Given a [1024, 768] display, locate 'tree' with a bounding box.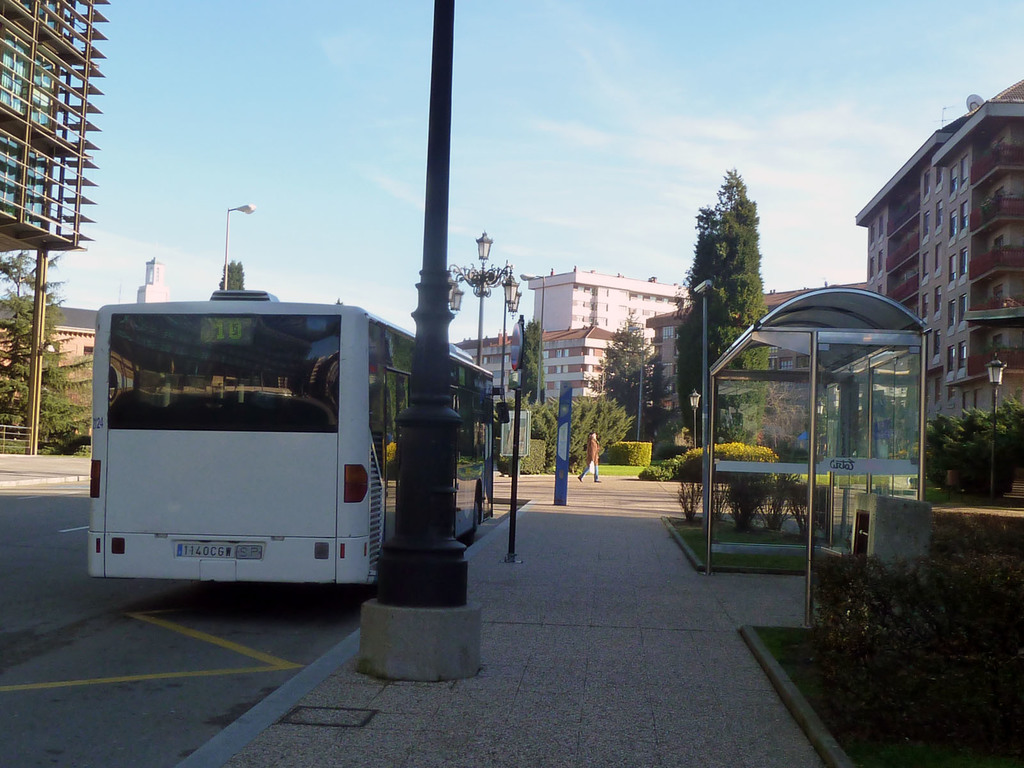
Located: [509,316,547,385].
